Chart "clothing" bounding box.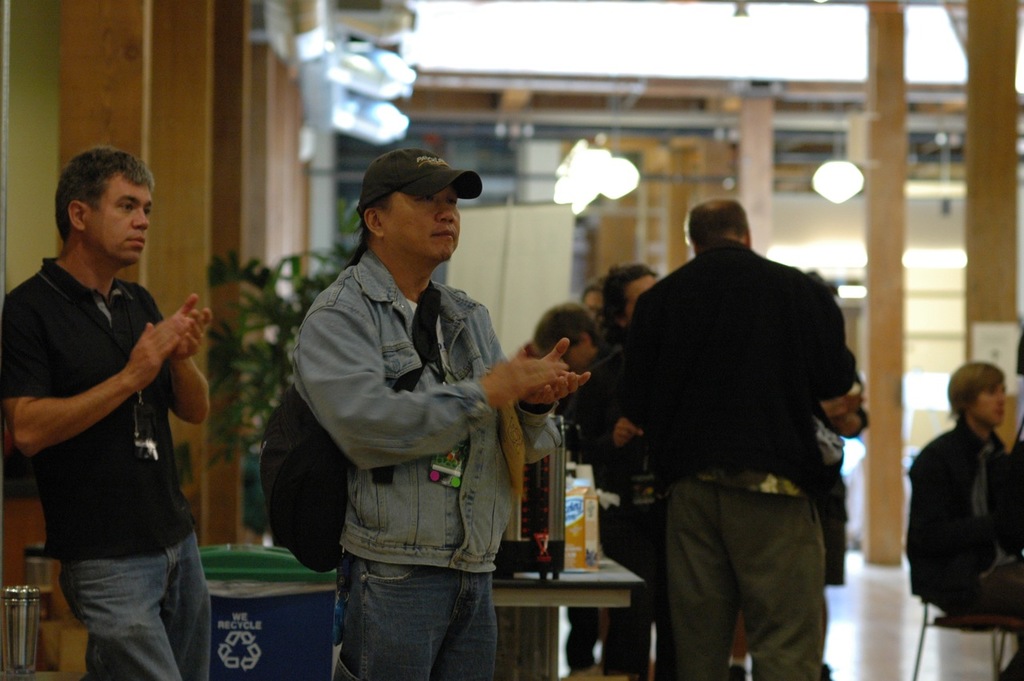
Charted: <box>284,242,548,680</box>.
